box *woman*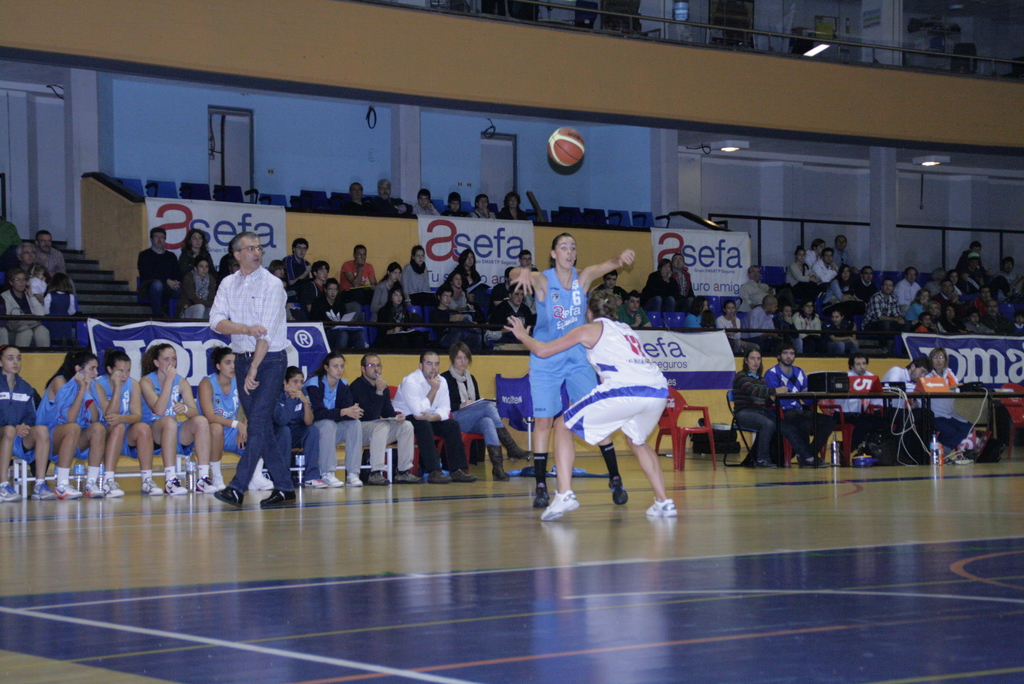
rect(368, 257, 400, 318)
